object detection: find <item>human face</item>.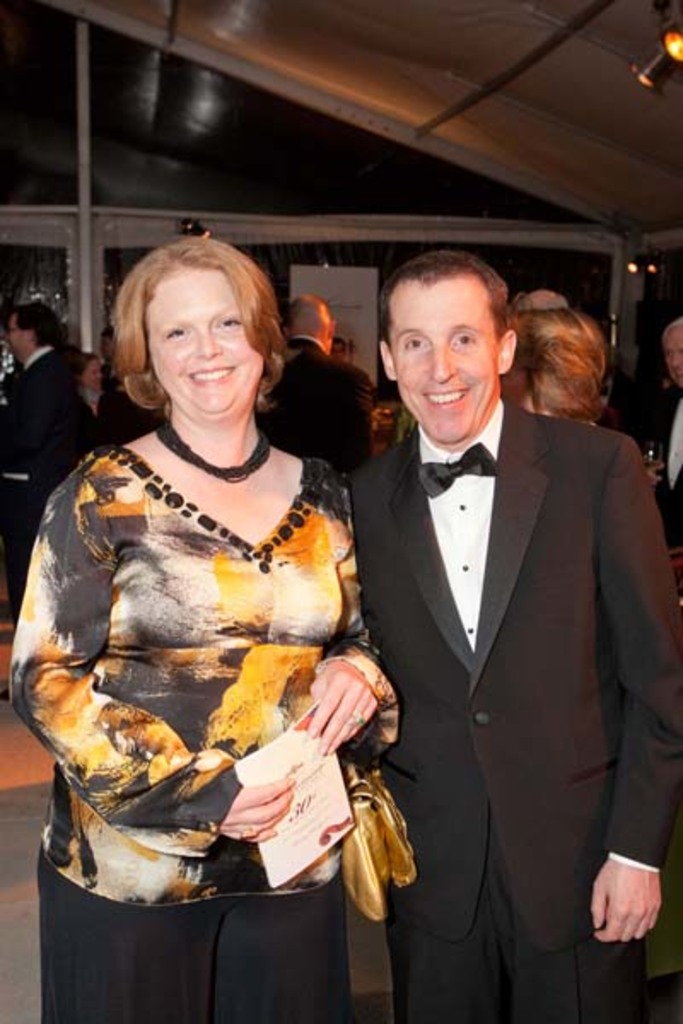
{"left": 663, "top": 326, "right": 681, "bottom": 377}.
